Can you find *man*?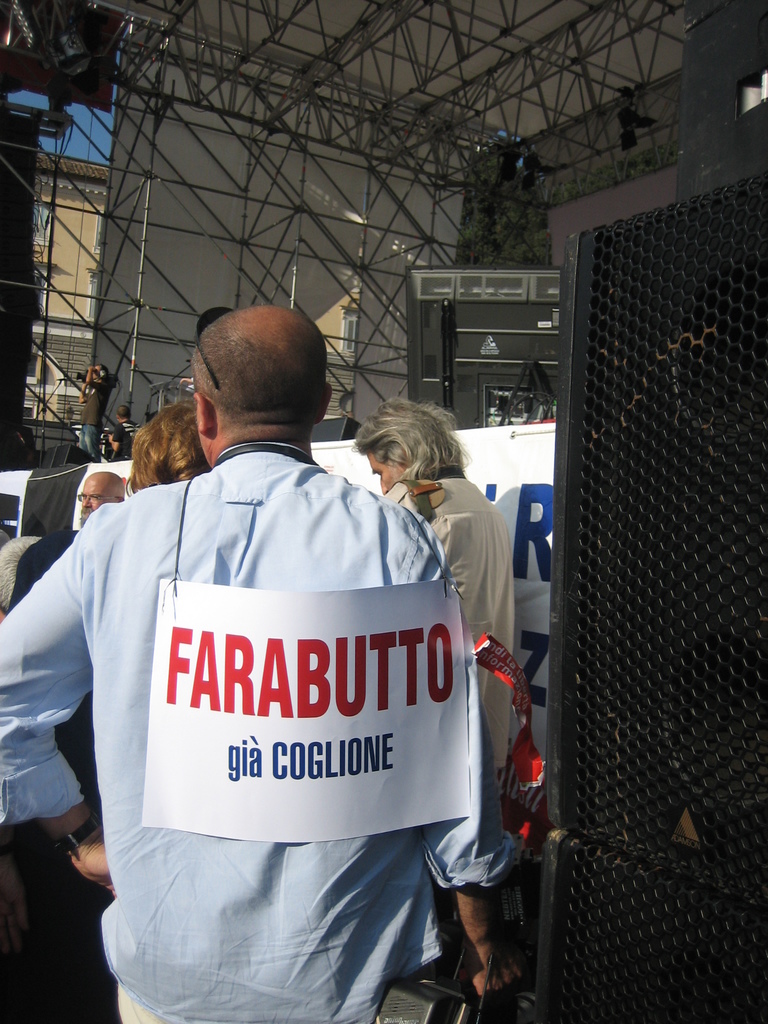
Yes, bounding box: (0, 305, 515, 1023).
